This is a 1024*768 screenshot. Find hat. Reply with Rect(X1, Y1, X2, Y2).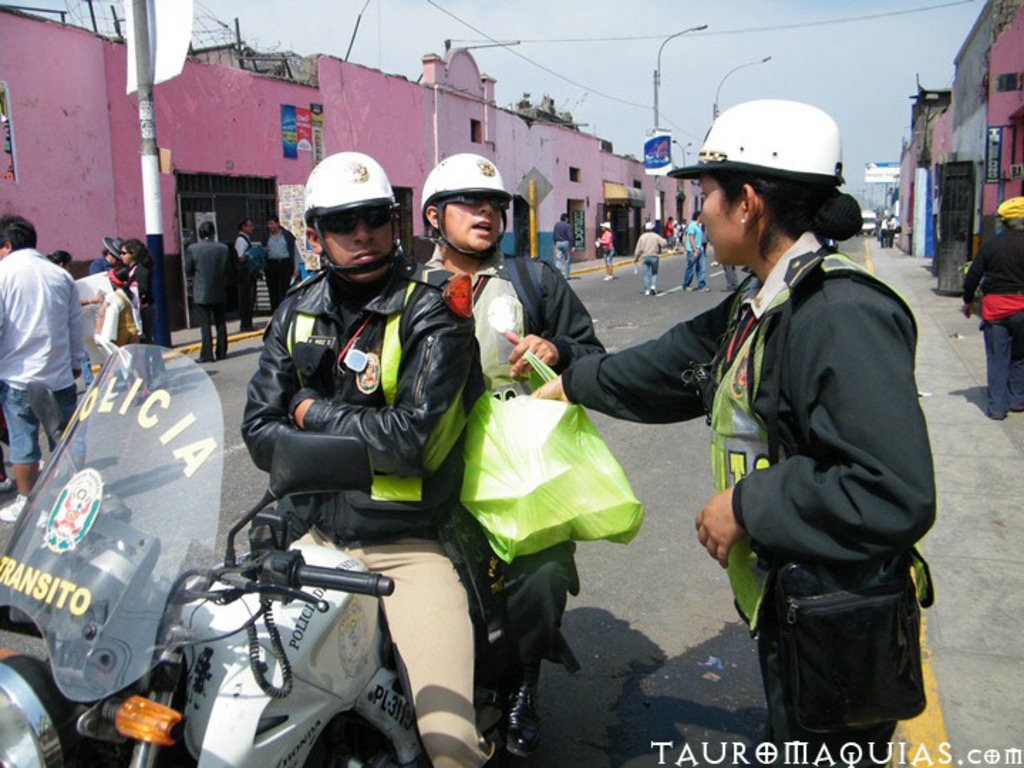
Rect(600, 220, 614, 230).
